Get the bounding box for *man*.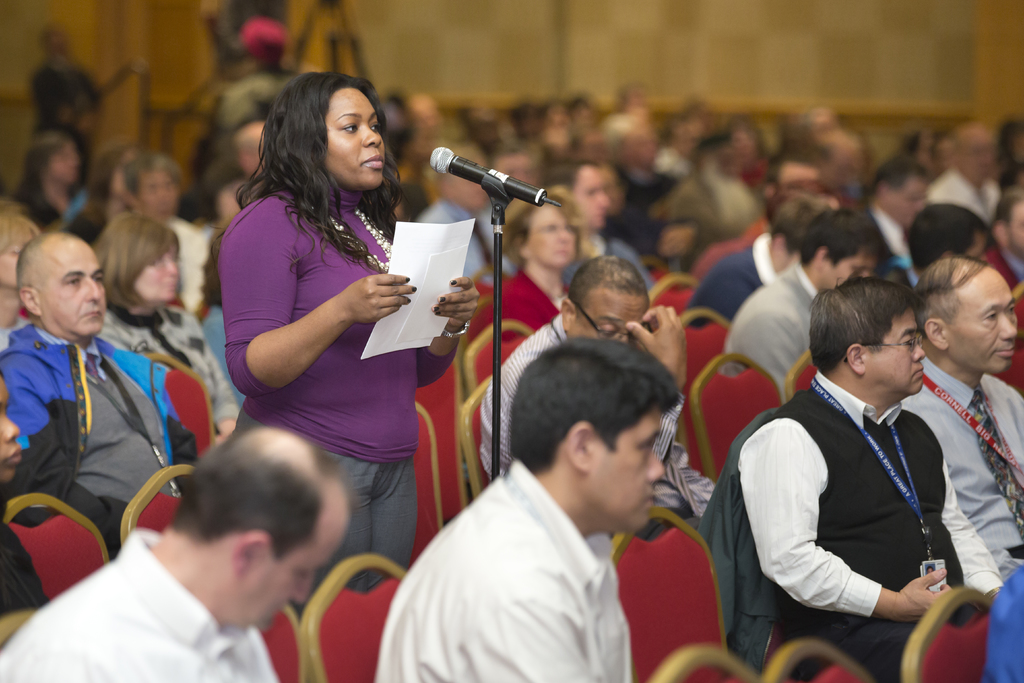
detection(708, 145, 822, 253).
